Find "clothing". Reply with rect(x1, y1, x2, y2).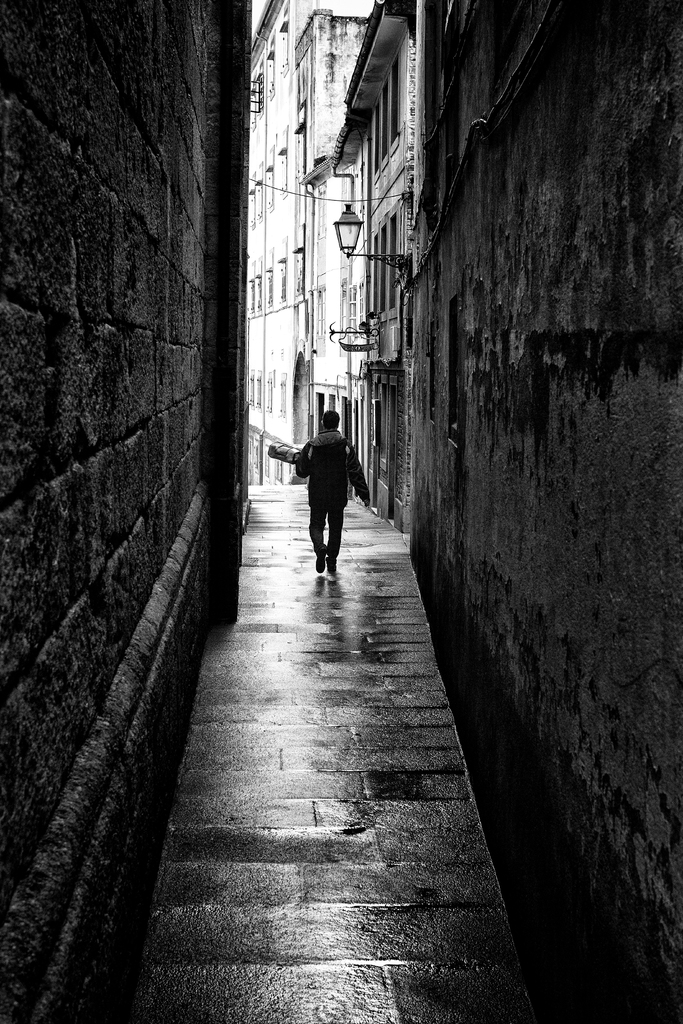
rect(292, 423, 369, 569).
